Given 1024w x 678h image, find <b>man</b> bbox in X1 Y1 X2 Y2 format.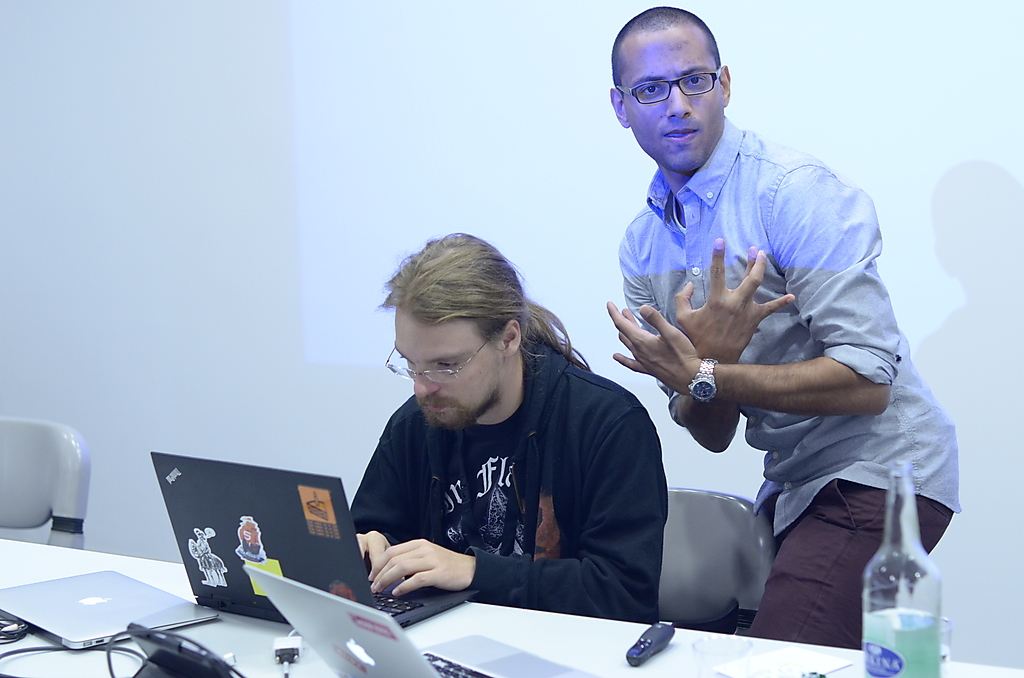
346 231 669 624.
